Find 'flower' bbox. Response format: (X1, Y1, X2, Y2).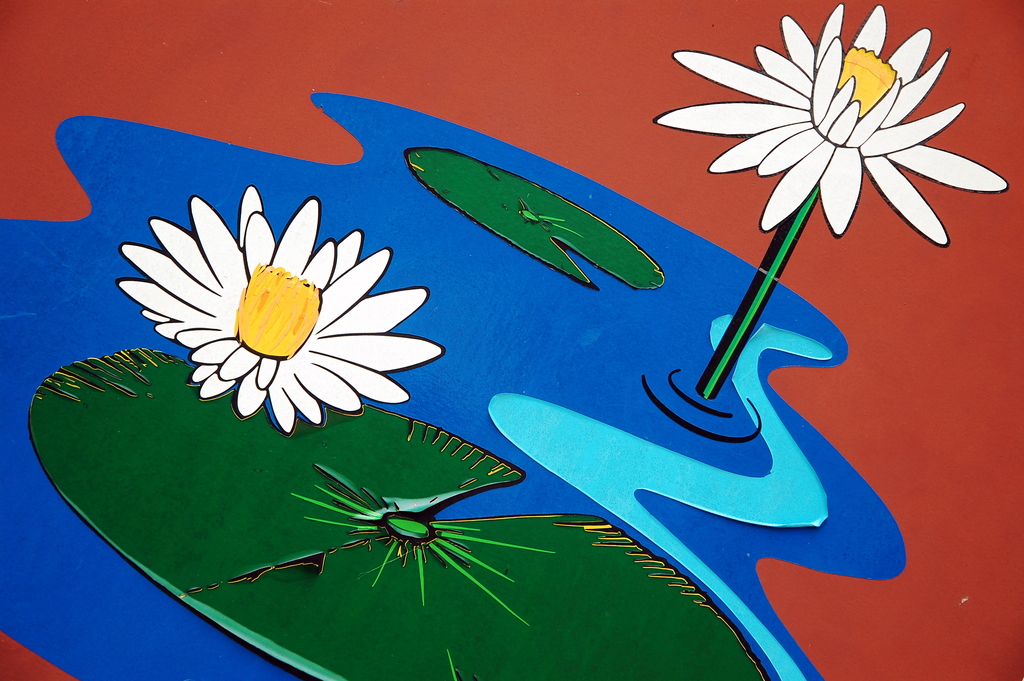
(120, 192, 433, 439).
